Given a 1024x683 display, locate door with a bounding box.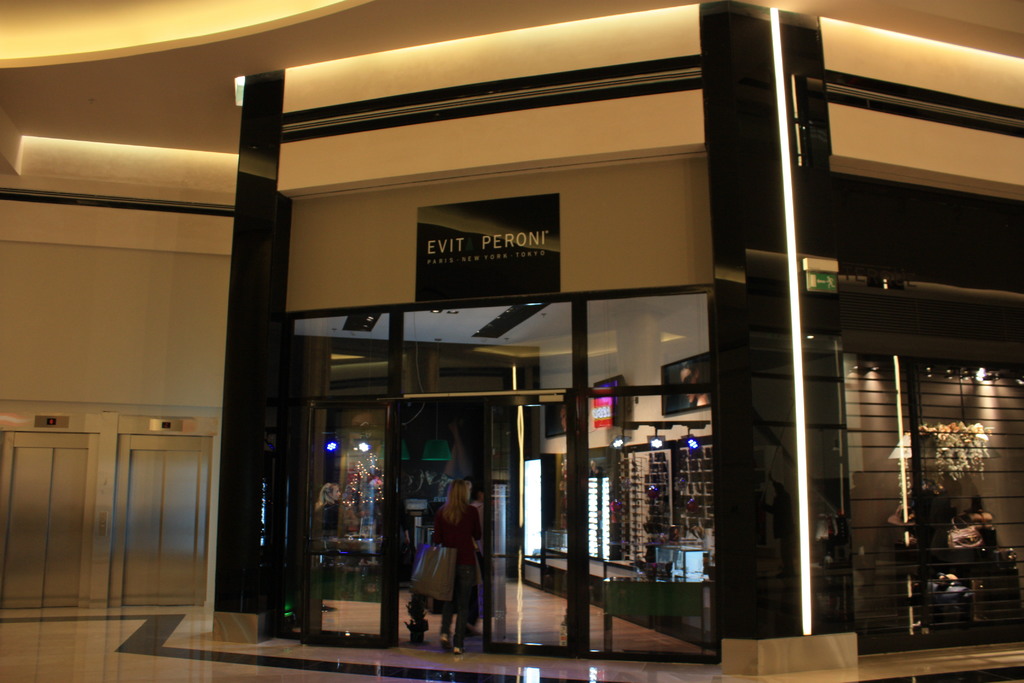
Located: (3,449,86,609).
